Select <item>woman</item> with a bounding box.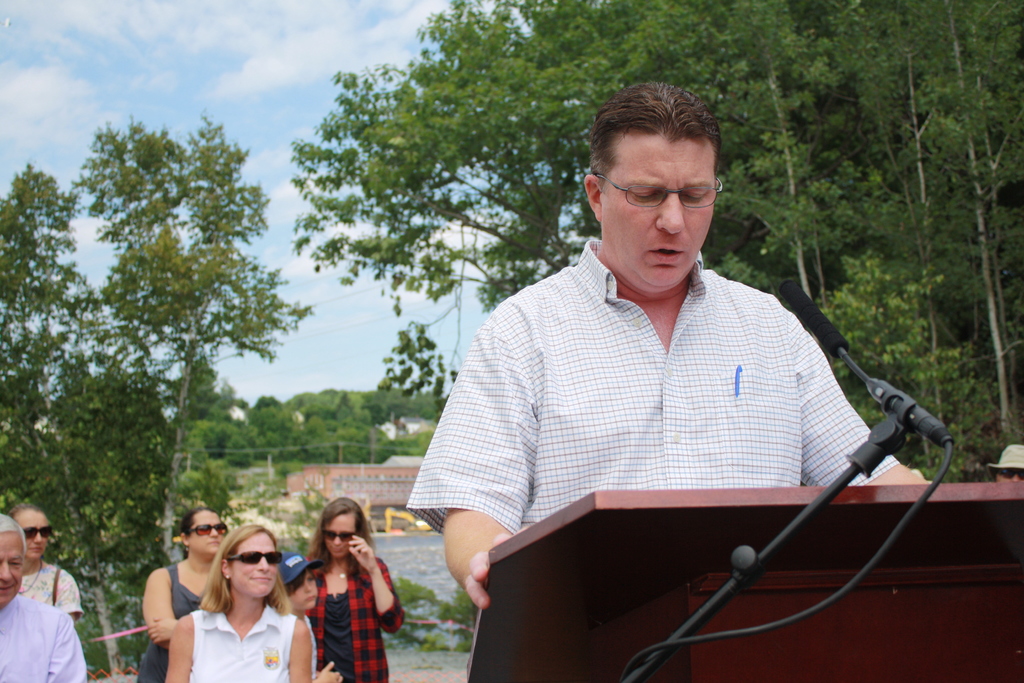
5, 498, 83, 623.
